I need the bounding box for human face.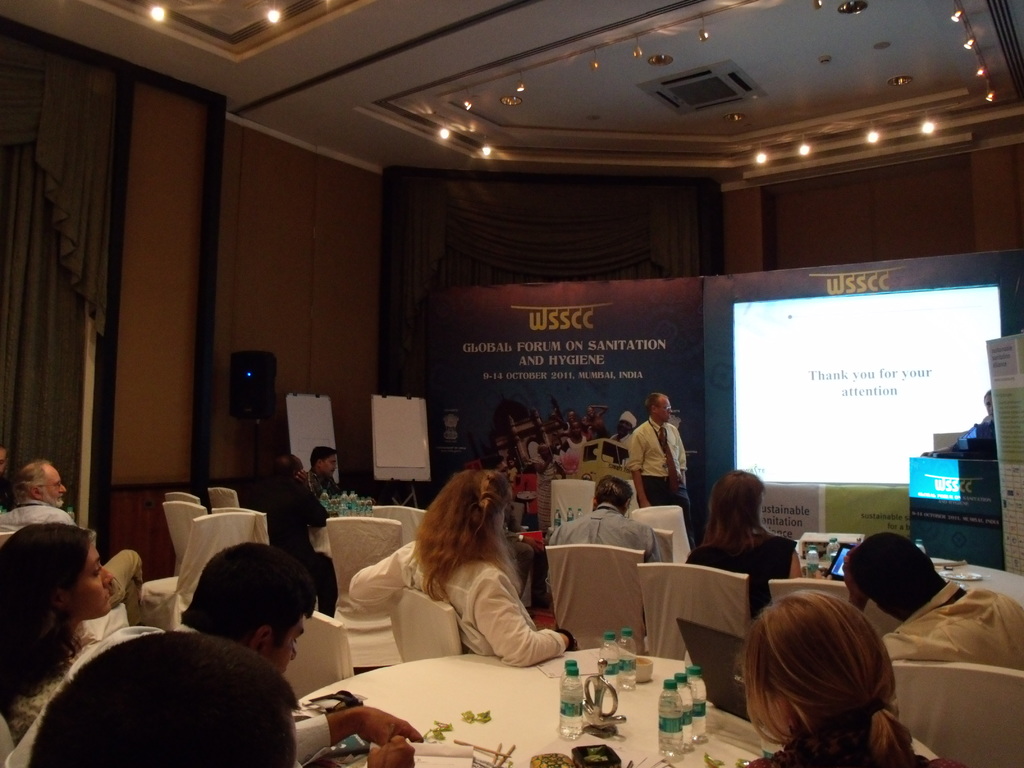
Here it is: region(656, 396, 673, 424).
